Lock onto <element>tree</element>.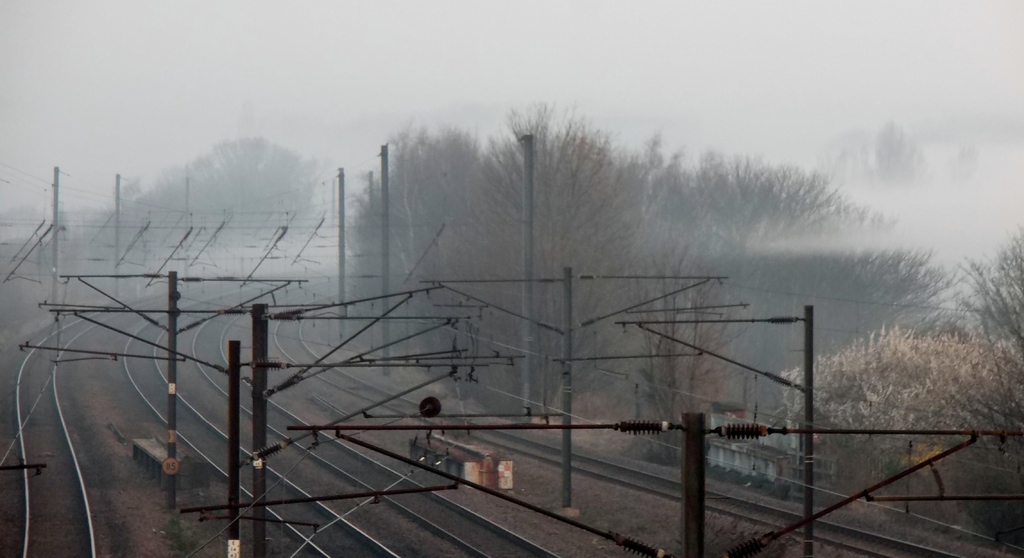
Locked: 120:124:334:278.
